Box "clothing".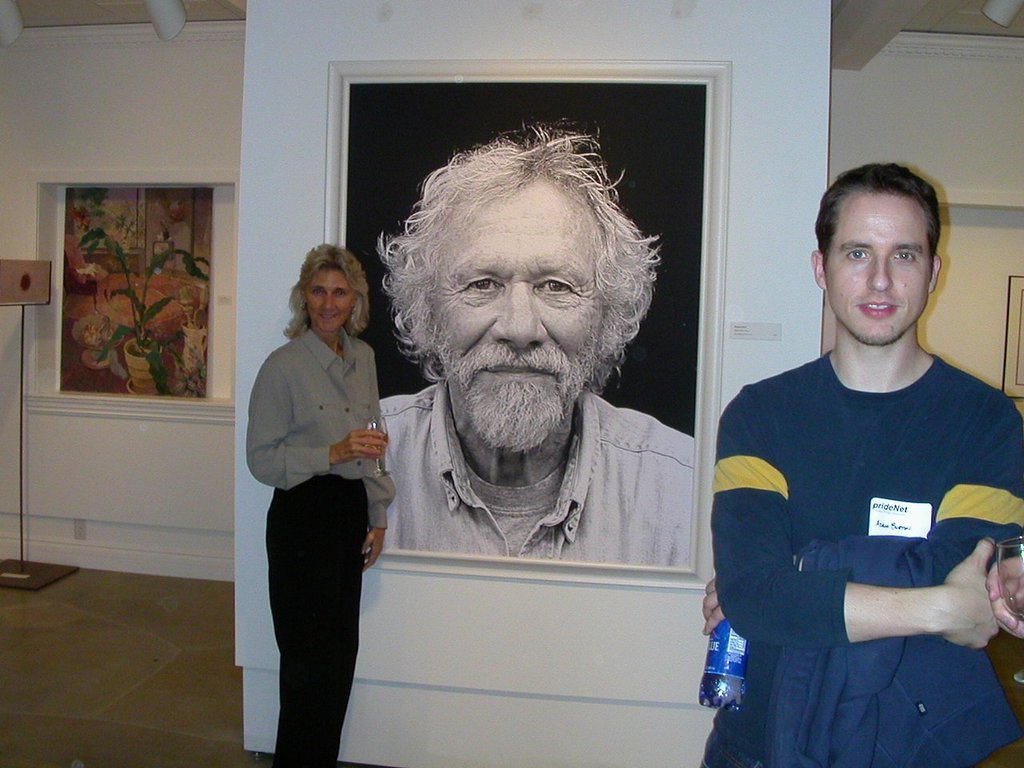
246,326,399,766.
